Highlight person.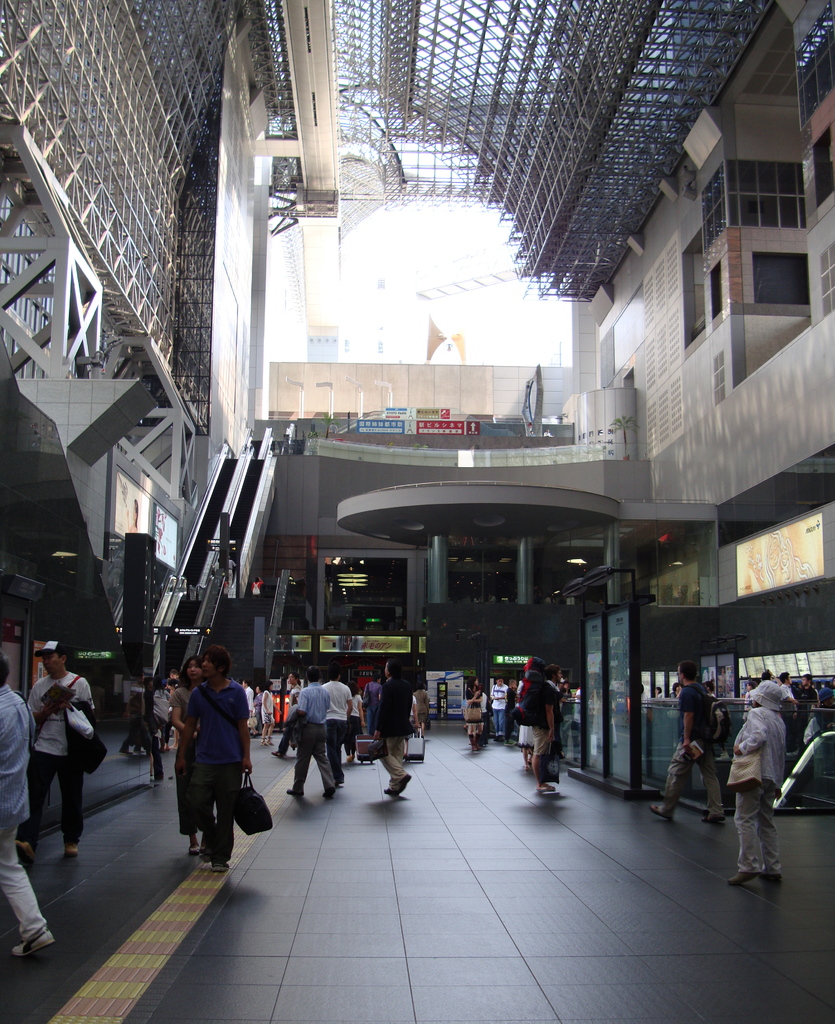
Highlighted region: 125:498:139:535.
